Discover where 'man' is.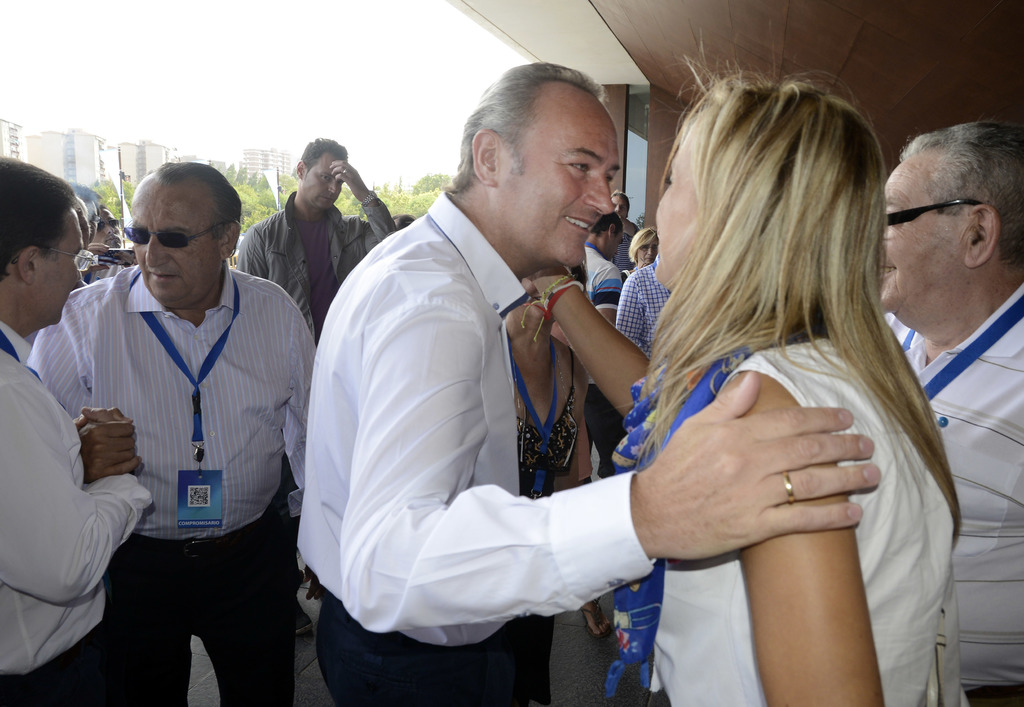
Discovered at BBox(301, 63, 721, 704).
